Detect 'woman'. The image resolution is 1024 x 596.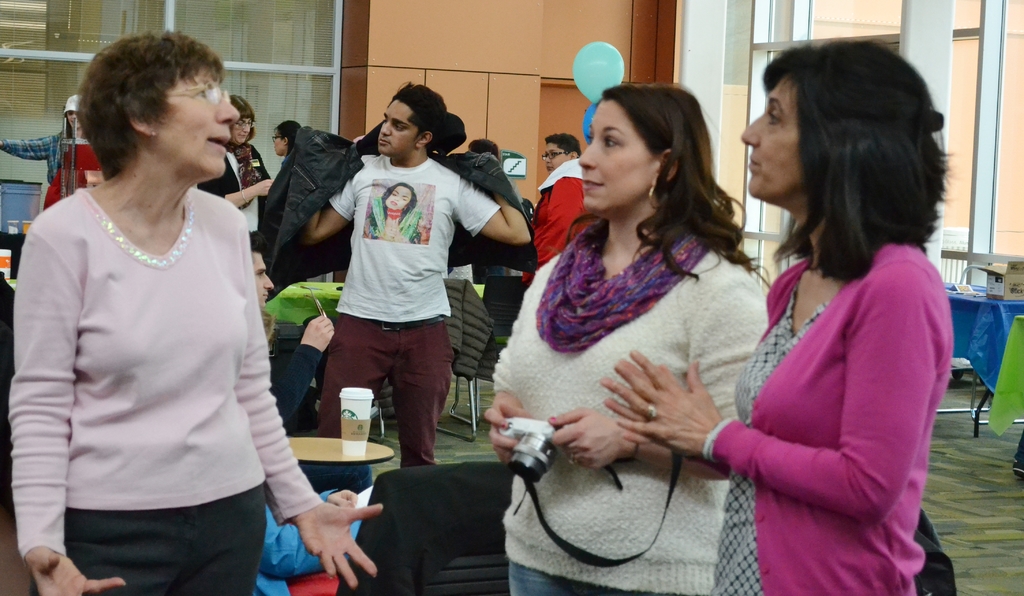
<bbox>531, 130, 592, 276</bbox>.
